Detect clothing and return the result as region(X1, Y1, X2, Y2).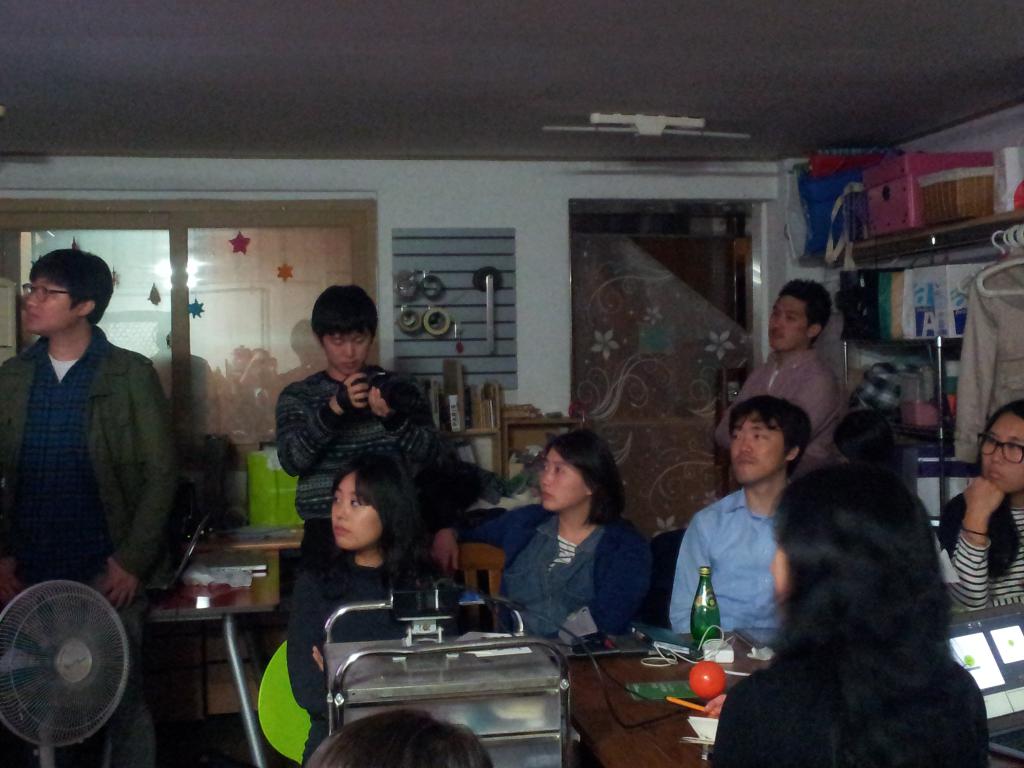
region(483, 493, 654, 641).
